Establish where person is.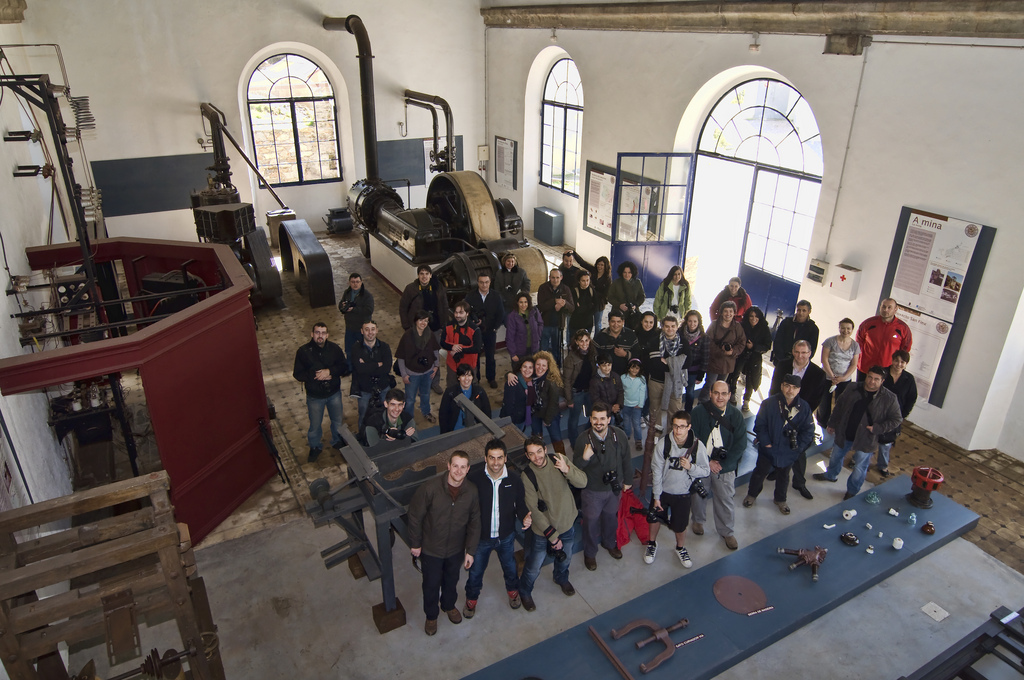
Established at x1=461 y1=443 x2=527 y2=621.
